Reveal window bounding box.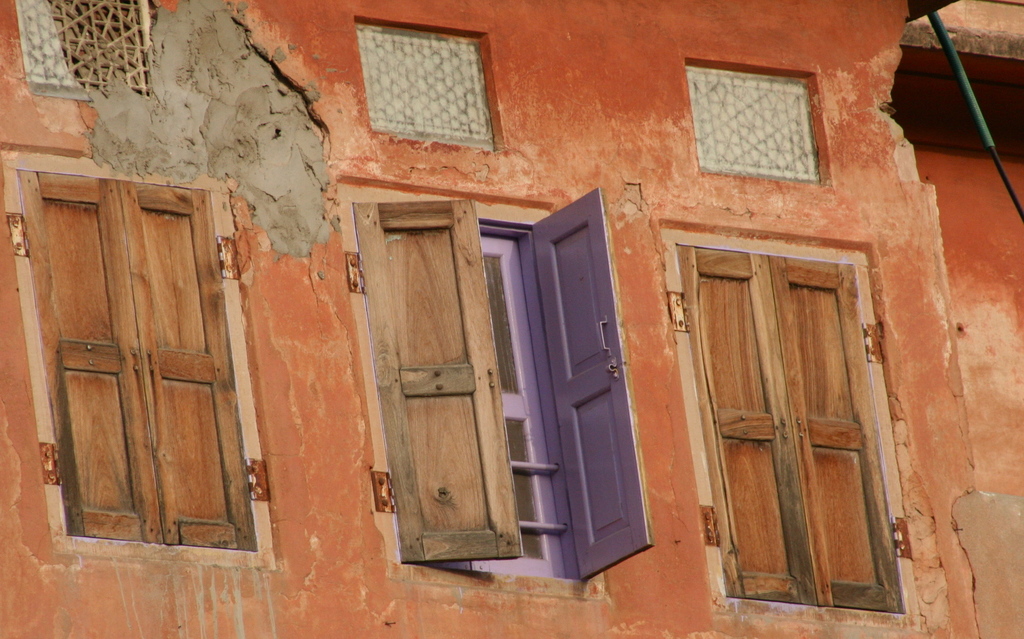
Revealed: pyautogui.locateOnScreen(341, 178, 666, 602).
